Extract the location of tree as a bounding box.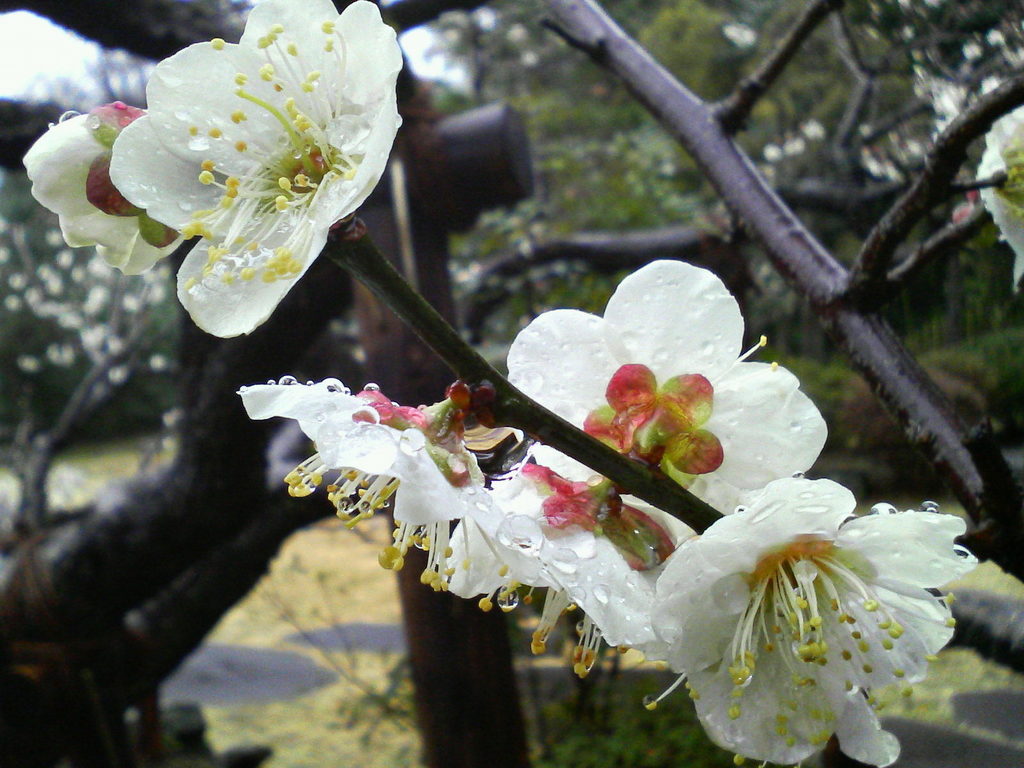
x1=429 y1=0 x2=1023 y2=738.
